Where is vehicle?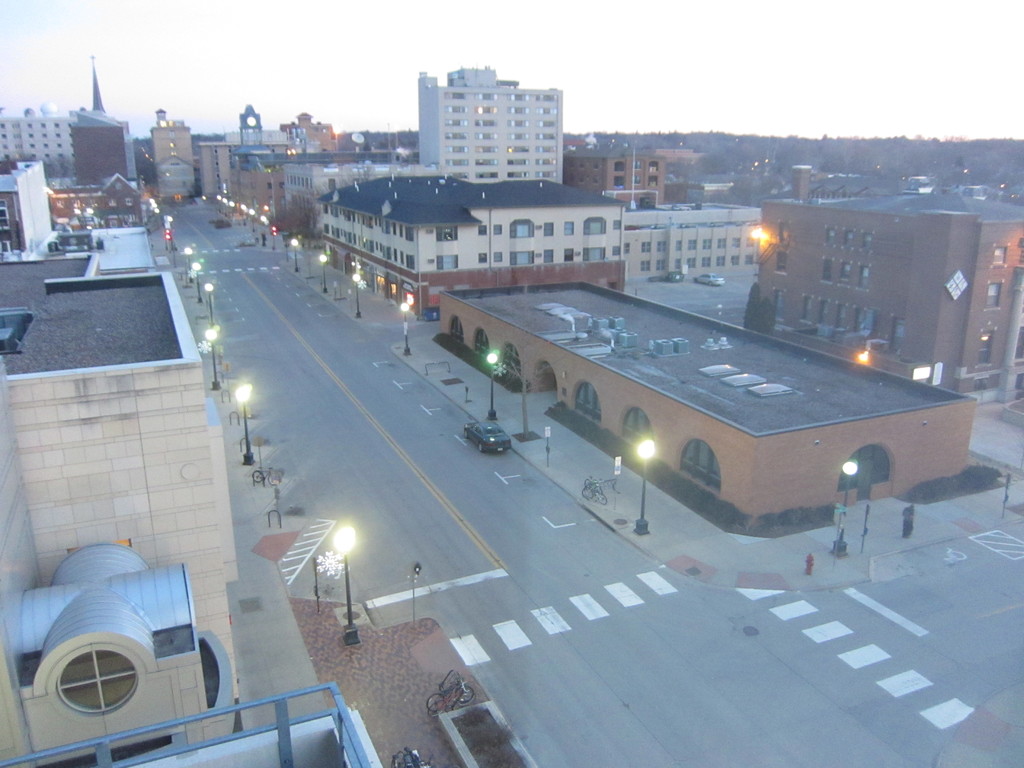
{"x1": 214, "y1": 214, "x2": 228, "y2": 230}.
